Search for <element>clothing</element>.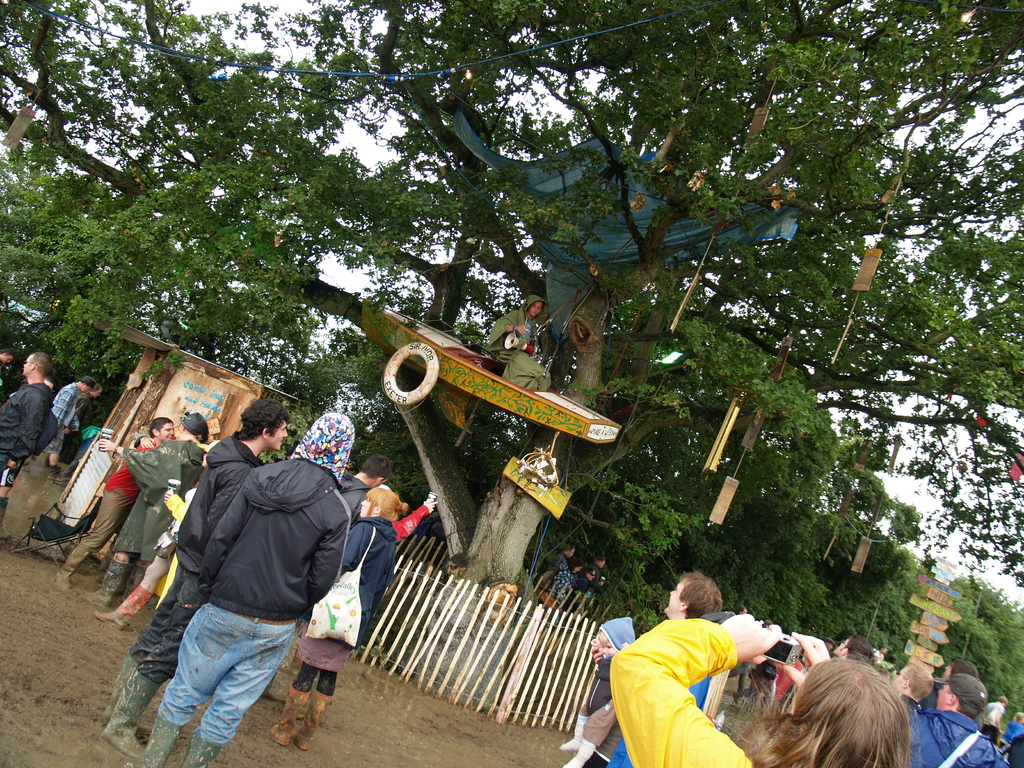
Found at bbox(123, 438, 204, 562).
